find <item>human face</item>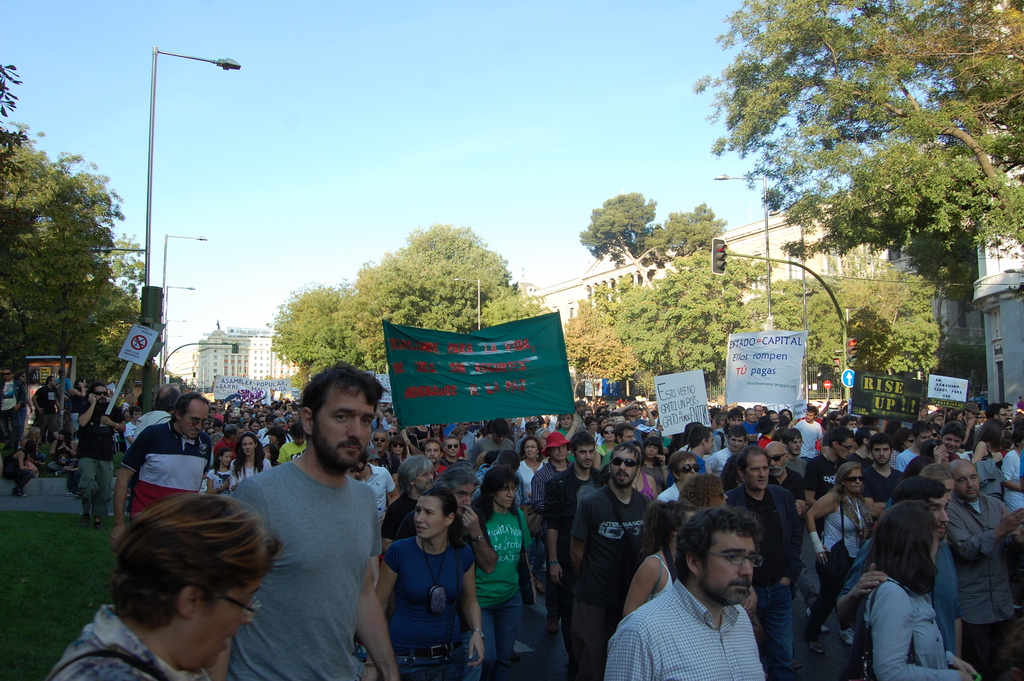
BBox(842, 468, 865, 491)
